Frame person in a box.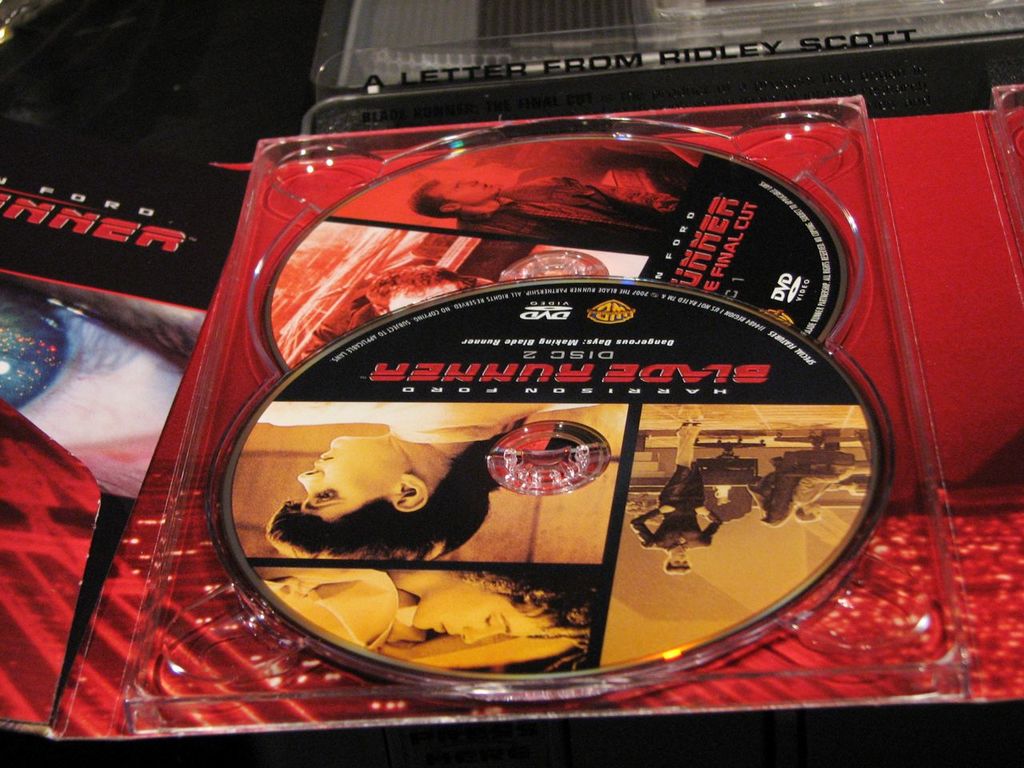
<region>255, 565, 594, 650</region>.
